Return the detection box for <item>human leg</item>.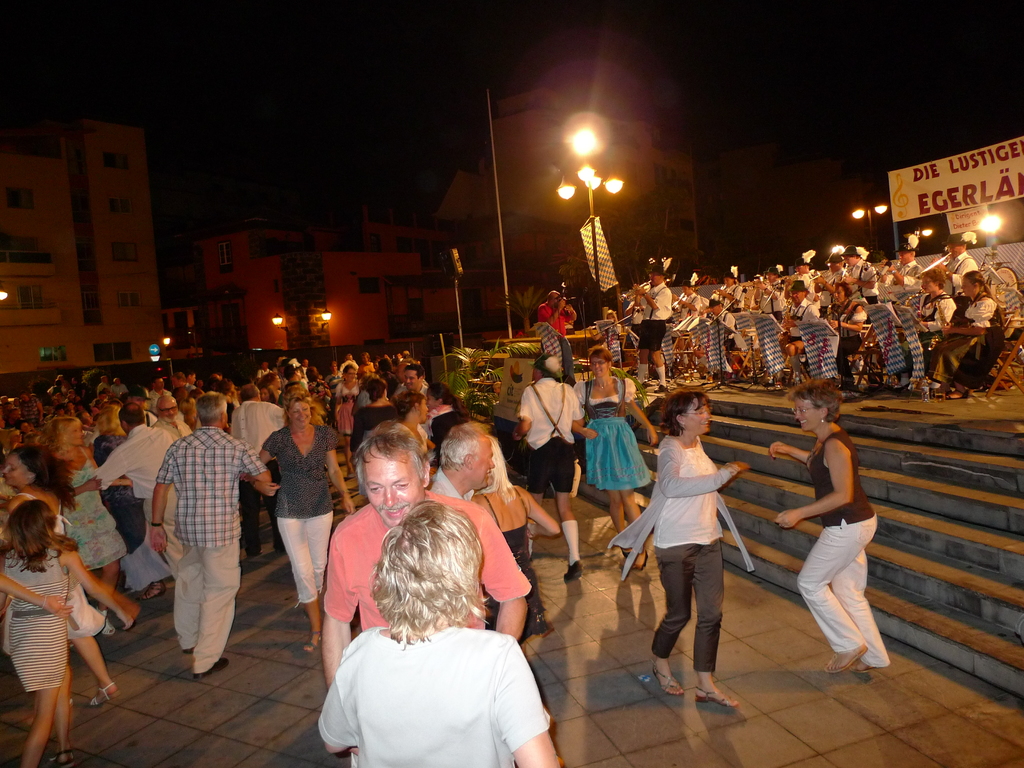
pyautogui.locateOnScreen(649, 351, 665, 387).
